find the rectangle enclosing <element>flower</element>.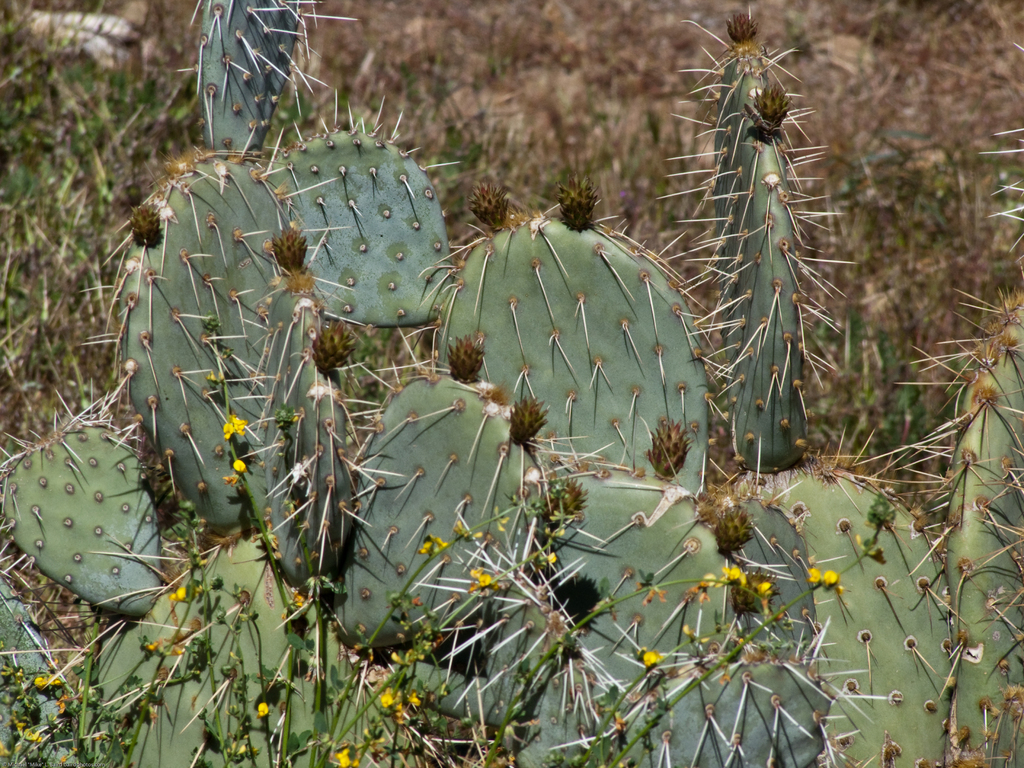
bbox=(332, 749, 360, 767).
